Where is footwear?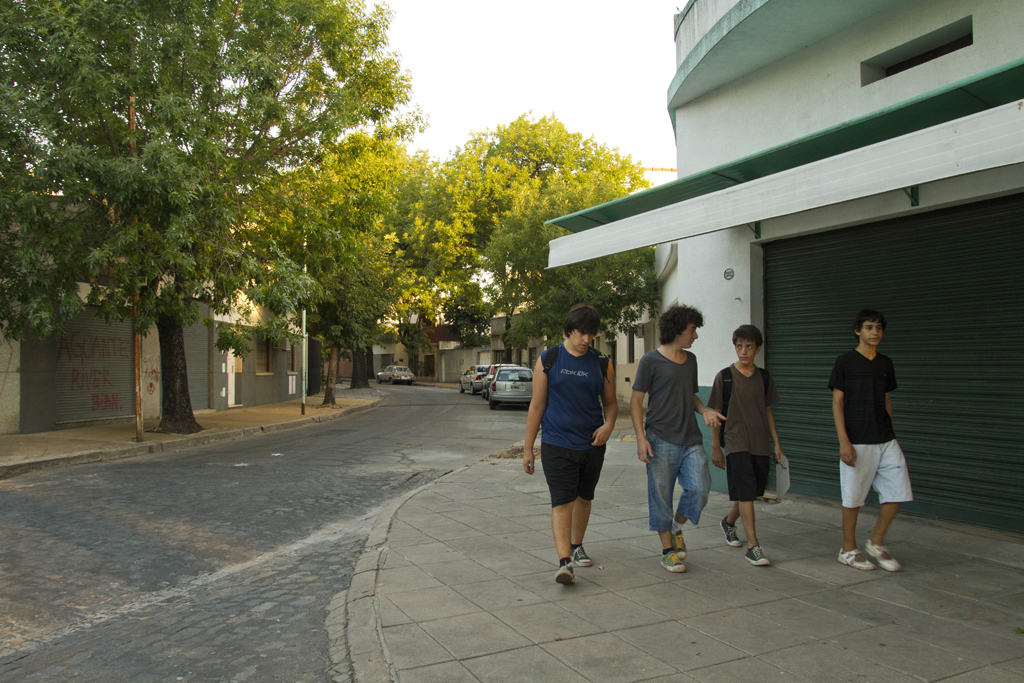
detection(668, 525, 688, 558).
